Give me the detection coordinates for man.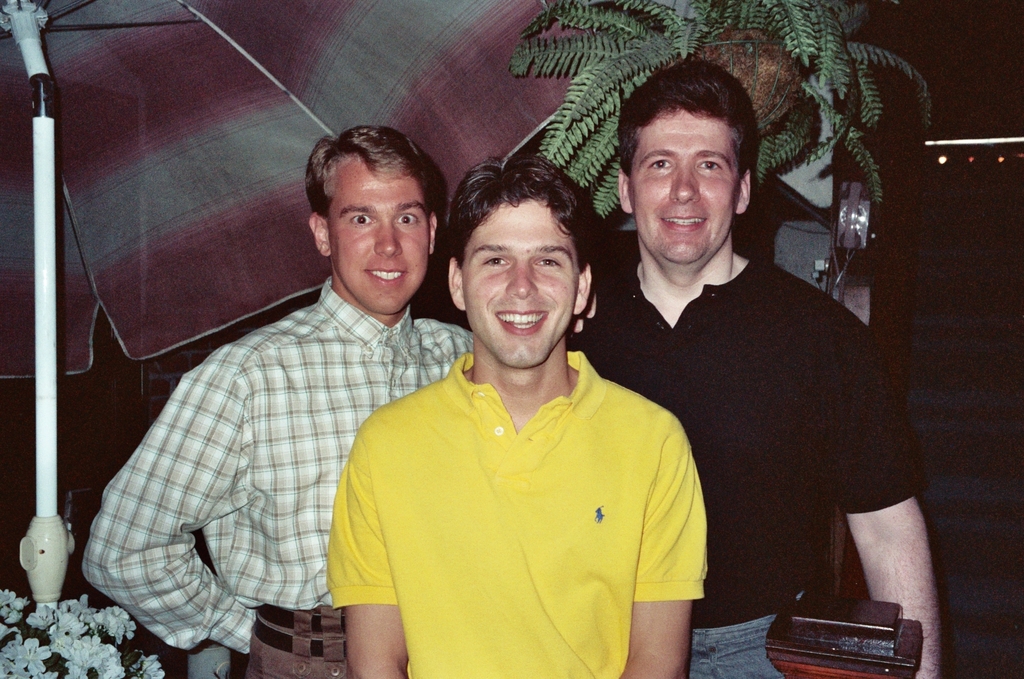
<region>79, 121, 485, 678</region>.
